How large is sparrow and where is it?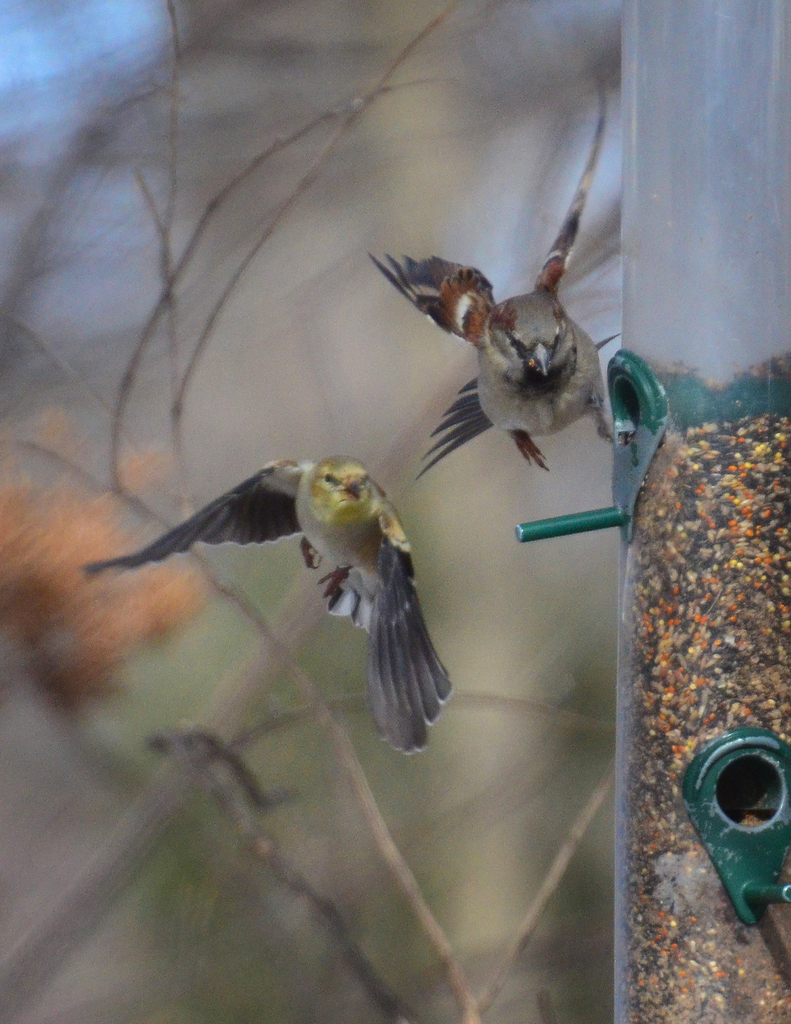
Bounding box: (x1=83, y1=458, x2=455, y2=751).
